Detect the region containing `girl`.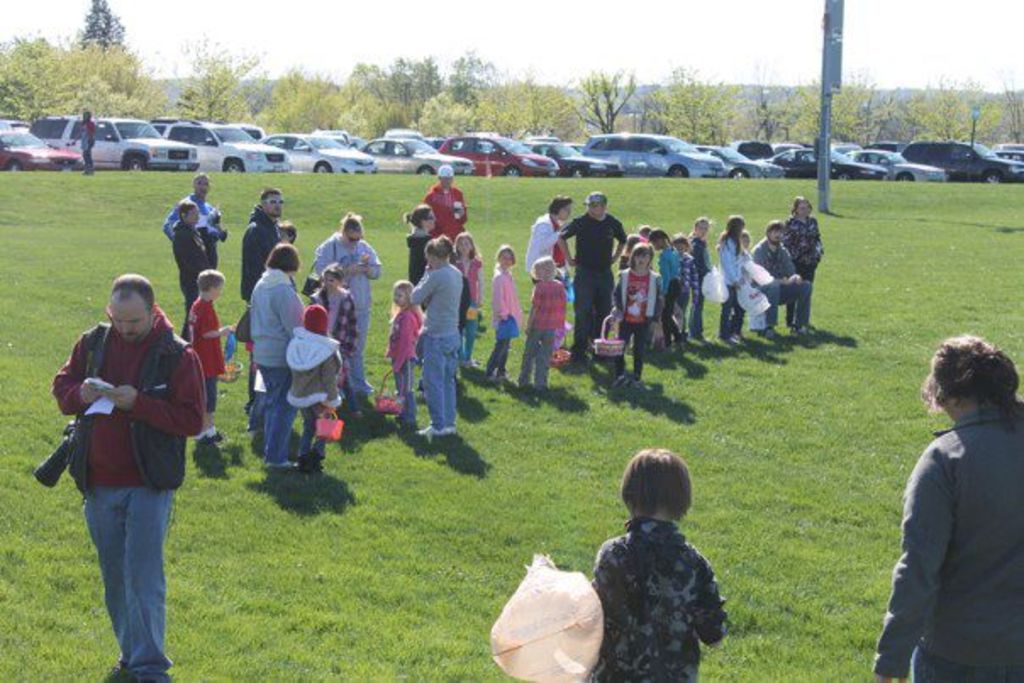
(607,247,666,388).
